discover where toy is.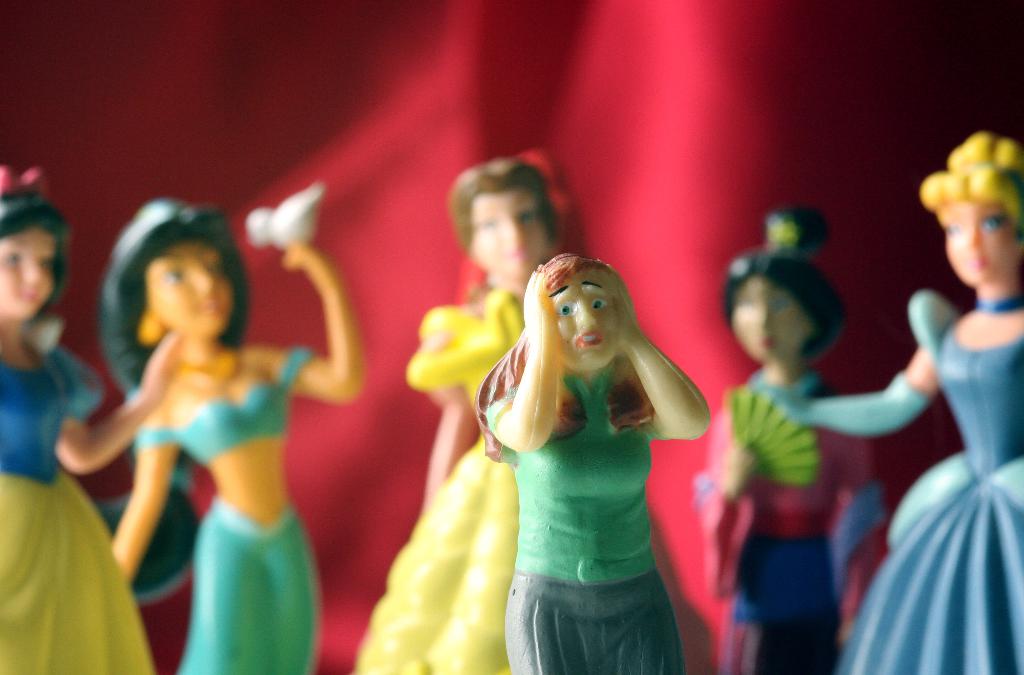
Discovered at bbox(477, 254, 710, 674).
